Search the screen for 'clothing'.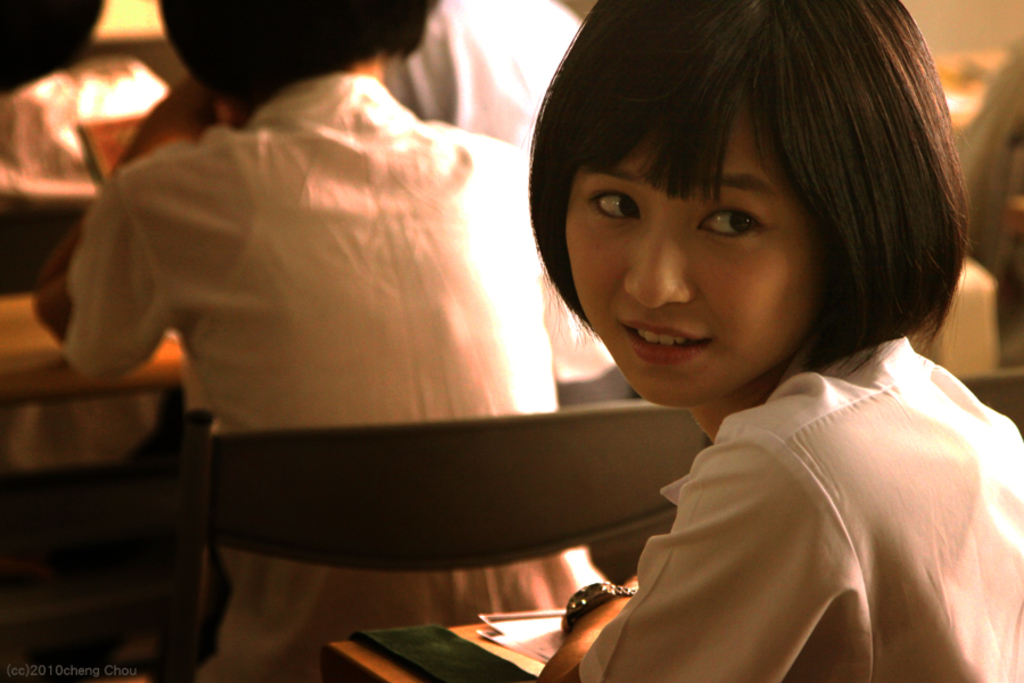
Found at bbox(59, 82, 613, 682).
